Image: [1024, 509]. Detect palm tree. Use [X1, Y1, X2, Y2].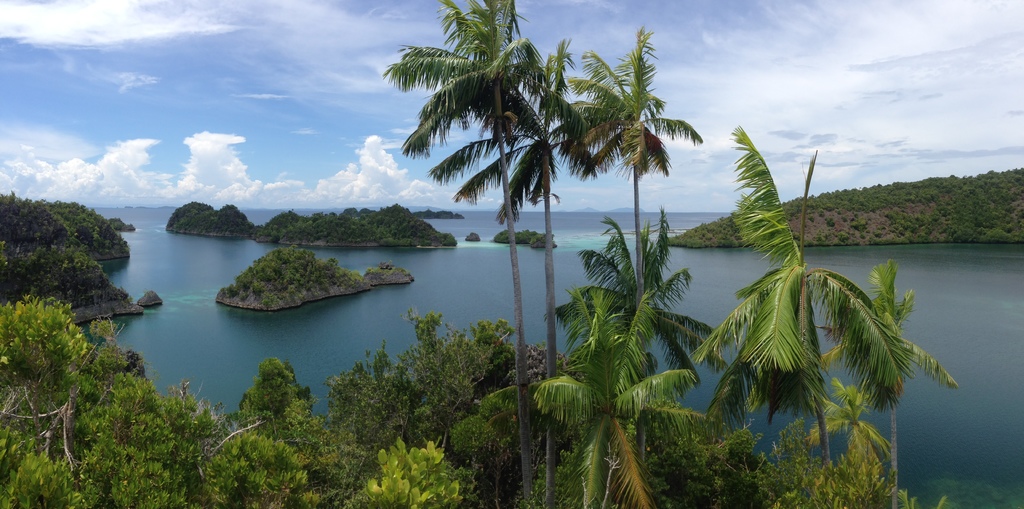
[519, 222, 681, 508].
